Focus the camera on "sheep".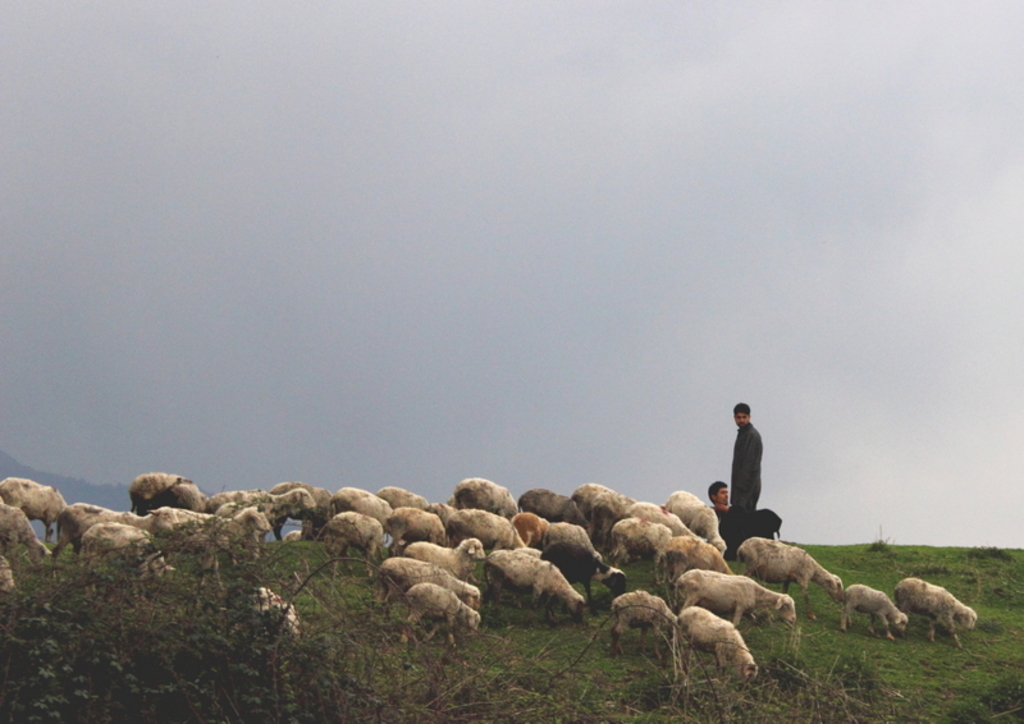
Focus region: x1=393, y1=578, x2=479, y2=651.
